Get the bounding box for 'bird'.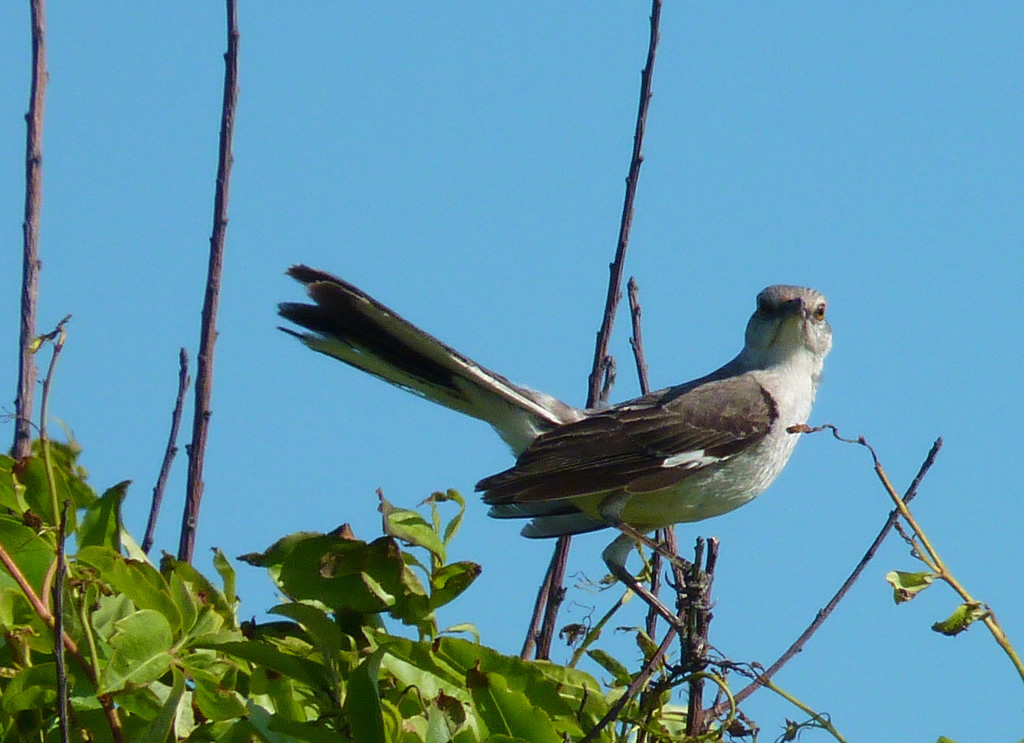
<box>261,257,840,582</box>.
